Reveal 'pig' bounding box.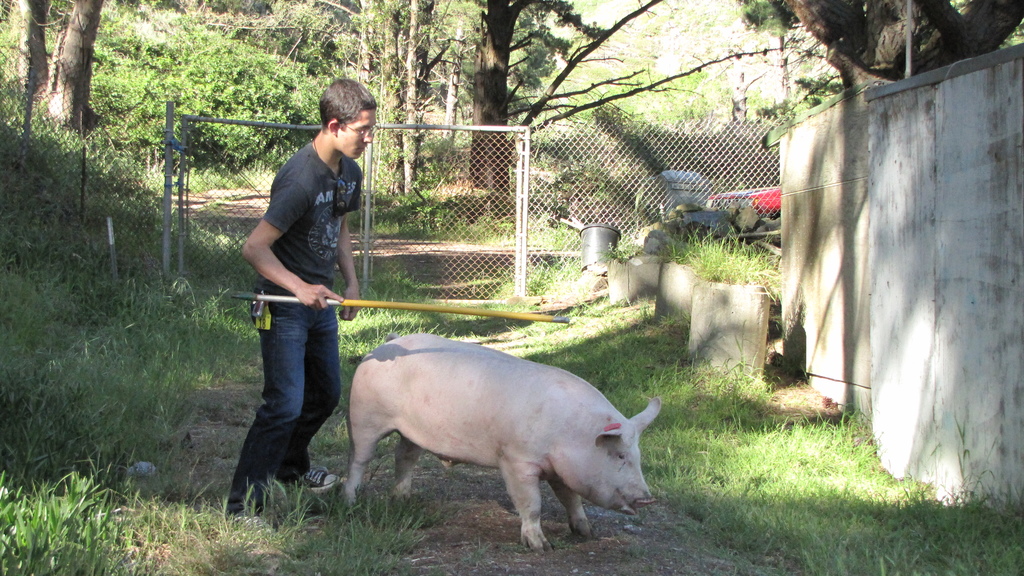
Revealed: crop(345, 328, 662, 553).
